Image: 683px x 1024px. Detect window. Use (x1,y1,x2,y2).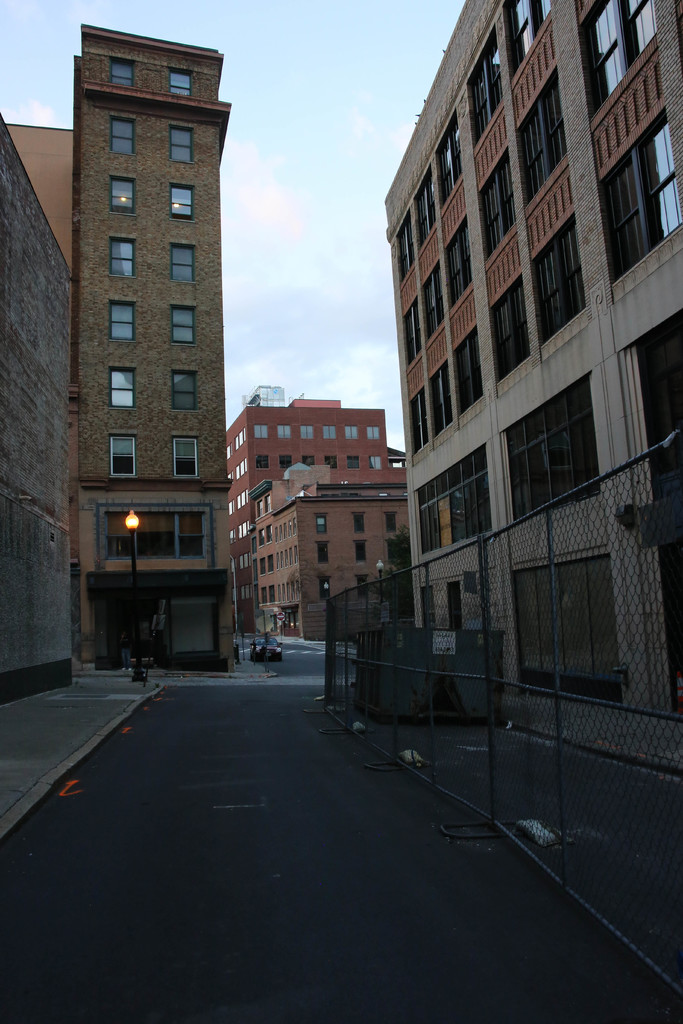
(400,311,423,365).
